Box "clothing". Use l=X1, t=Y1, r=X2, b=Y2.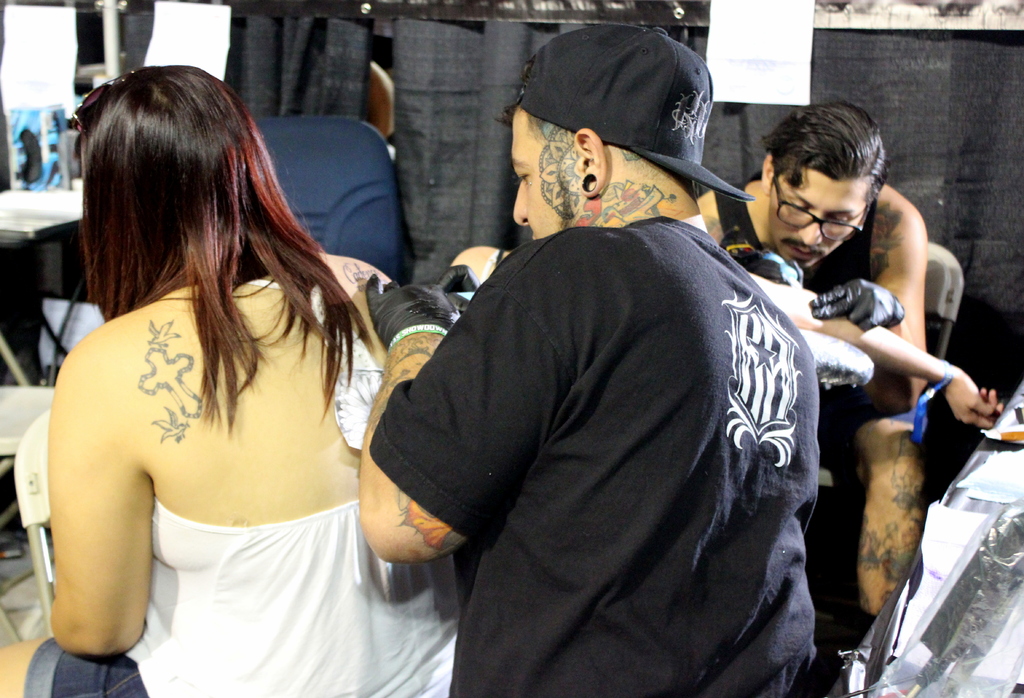
l=387, t=152, r=827, b=688.
